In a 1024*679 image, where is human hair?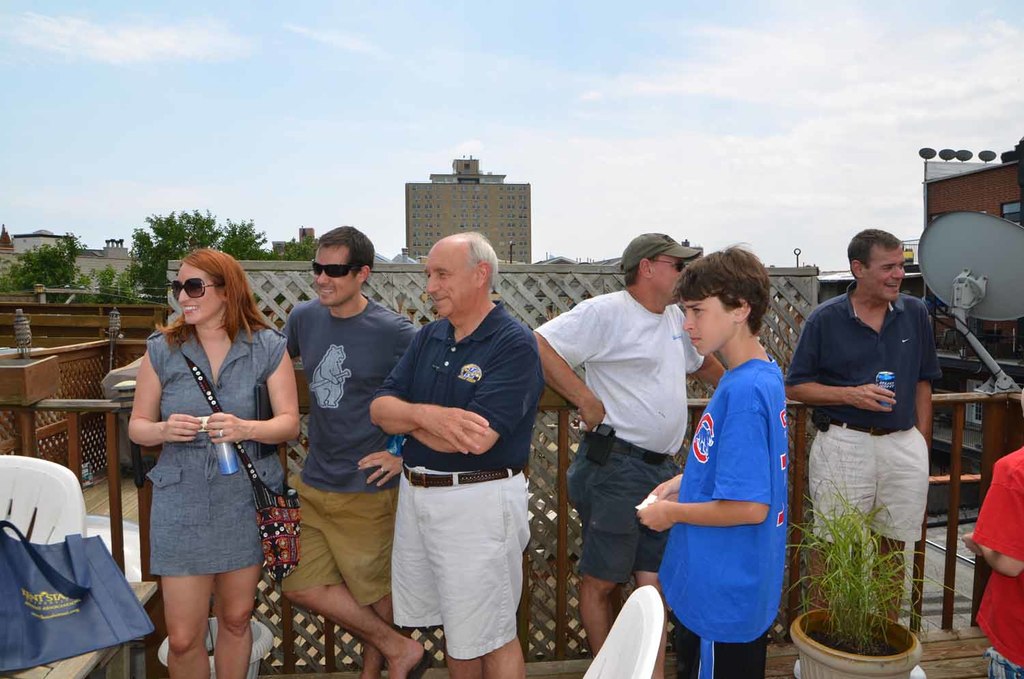
<region>672, 235, 772, 334</region>.
